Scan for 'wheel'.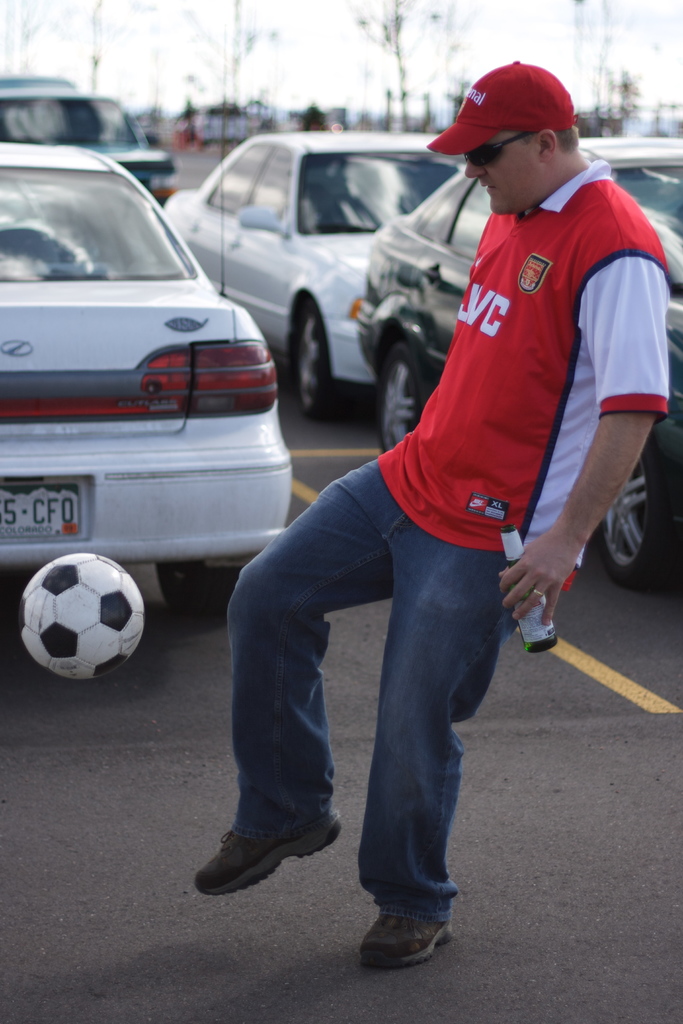
Scan result: BBox(373, 342, 427, 452).
